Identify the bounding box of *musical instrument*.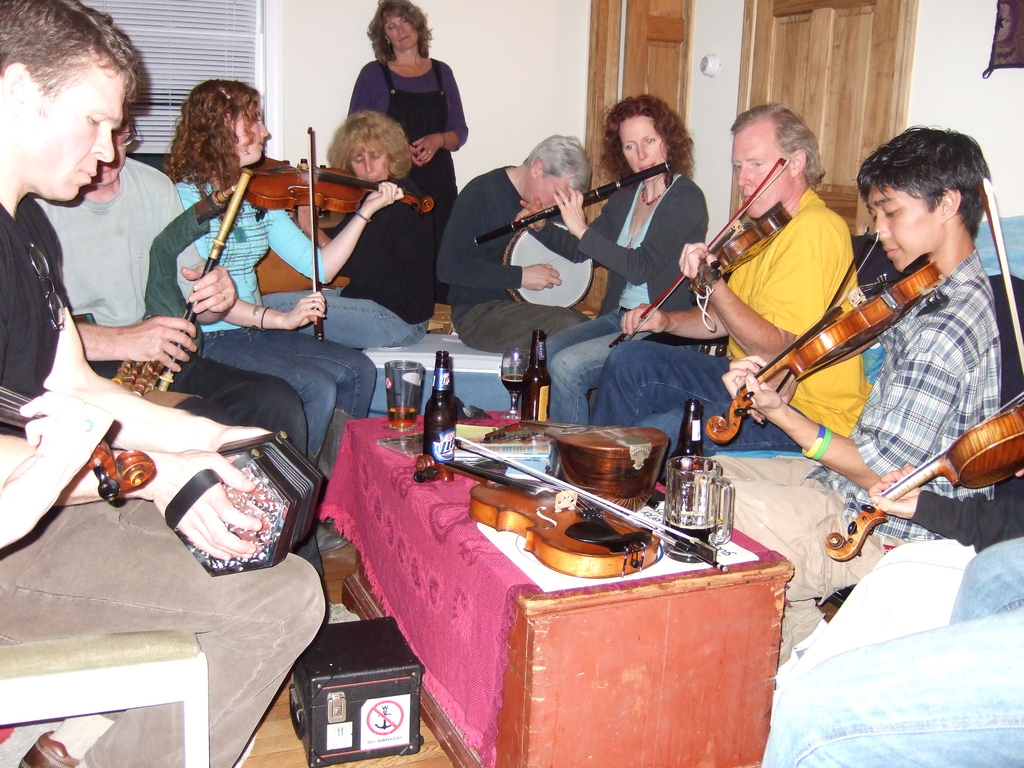
(left=161, top=430, right=323, bottom=576).
